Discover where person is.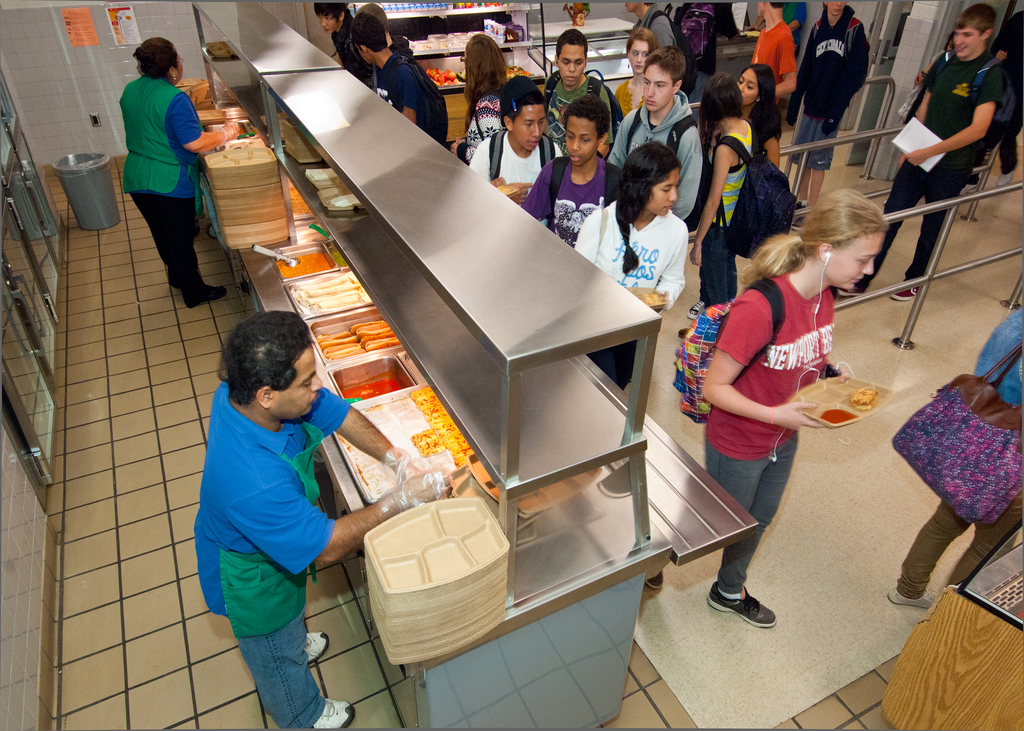
Discovered at crop(450, 33, 515, 162).
